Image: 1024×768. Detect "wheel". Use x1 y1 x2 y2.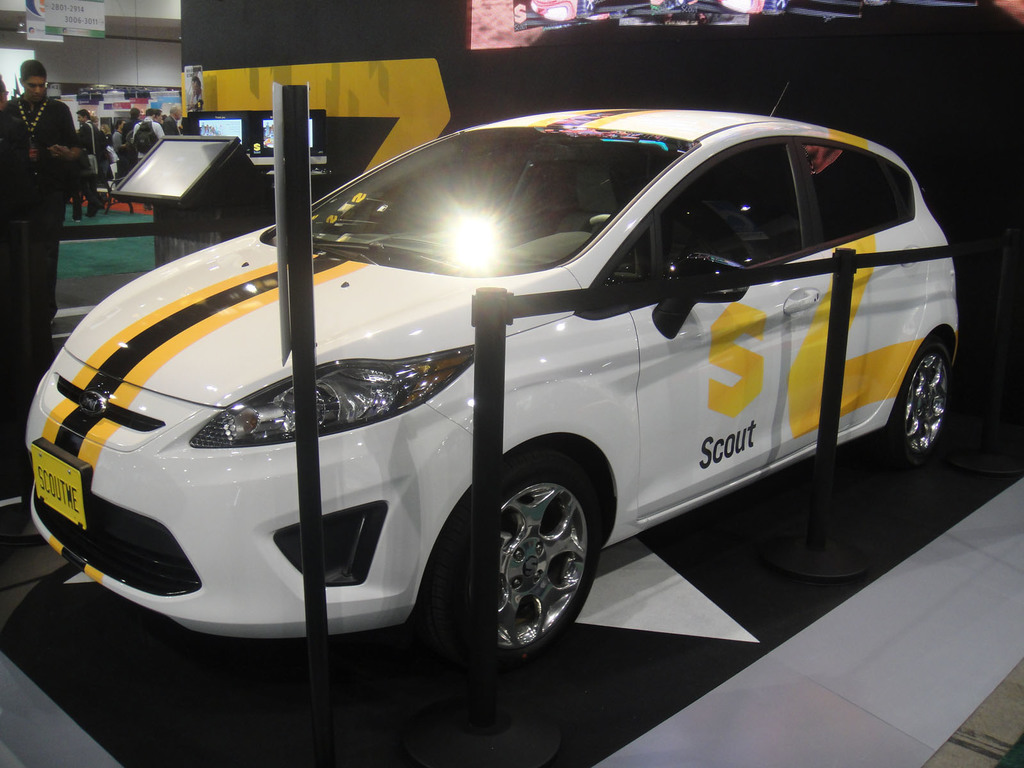
883 339 956 468.
